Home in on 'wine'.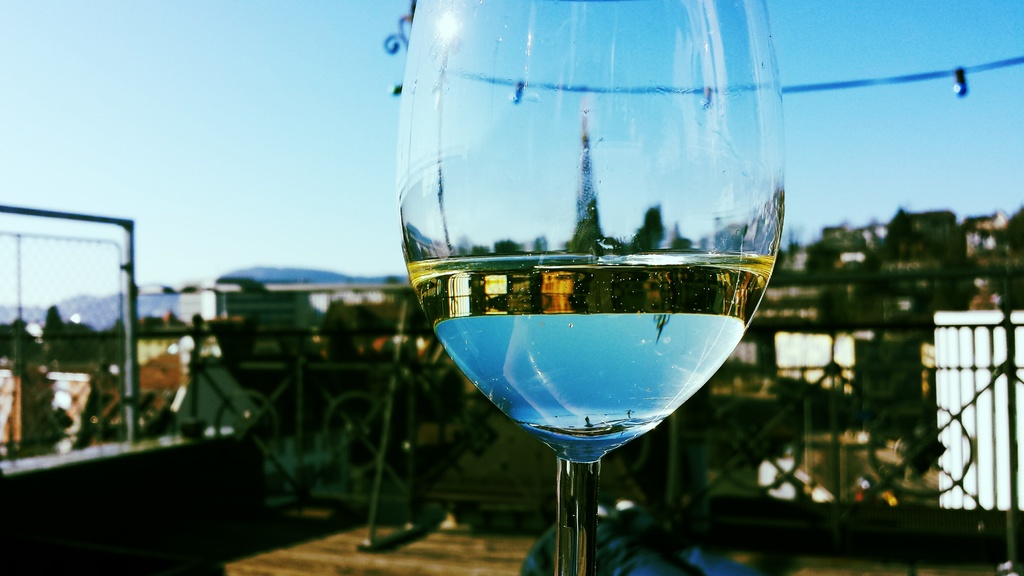
Homed in at [386, 33, 730, 559].
